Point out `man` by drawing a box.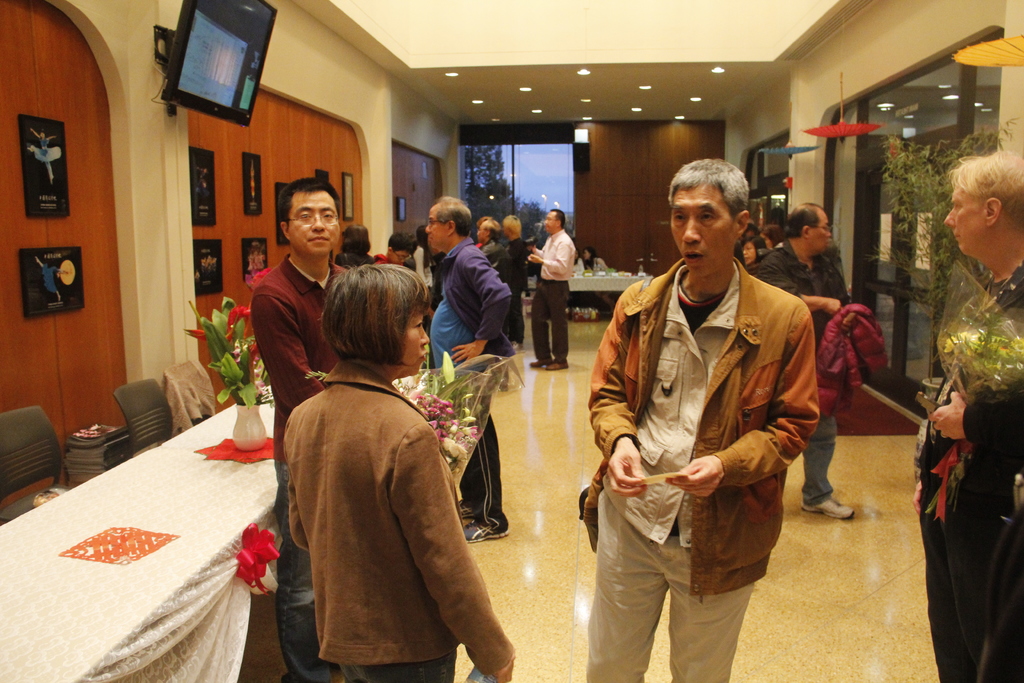
584:149:814:682.
